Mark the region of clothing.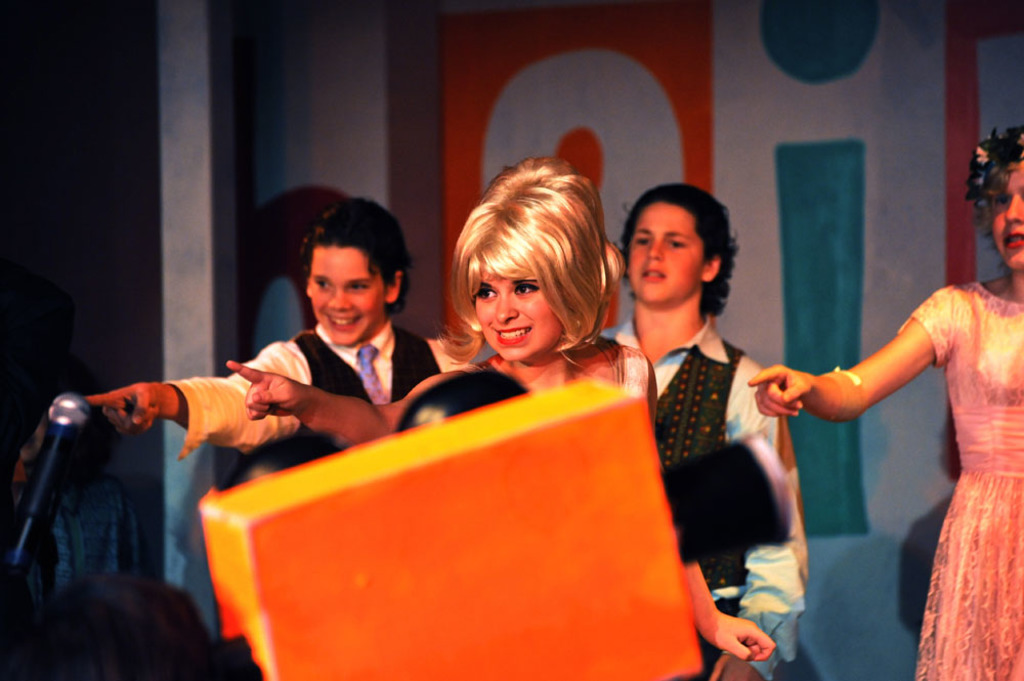
Region: x1=167 y1=339 x2=485 y2=462.
